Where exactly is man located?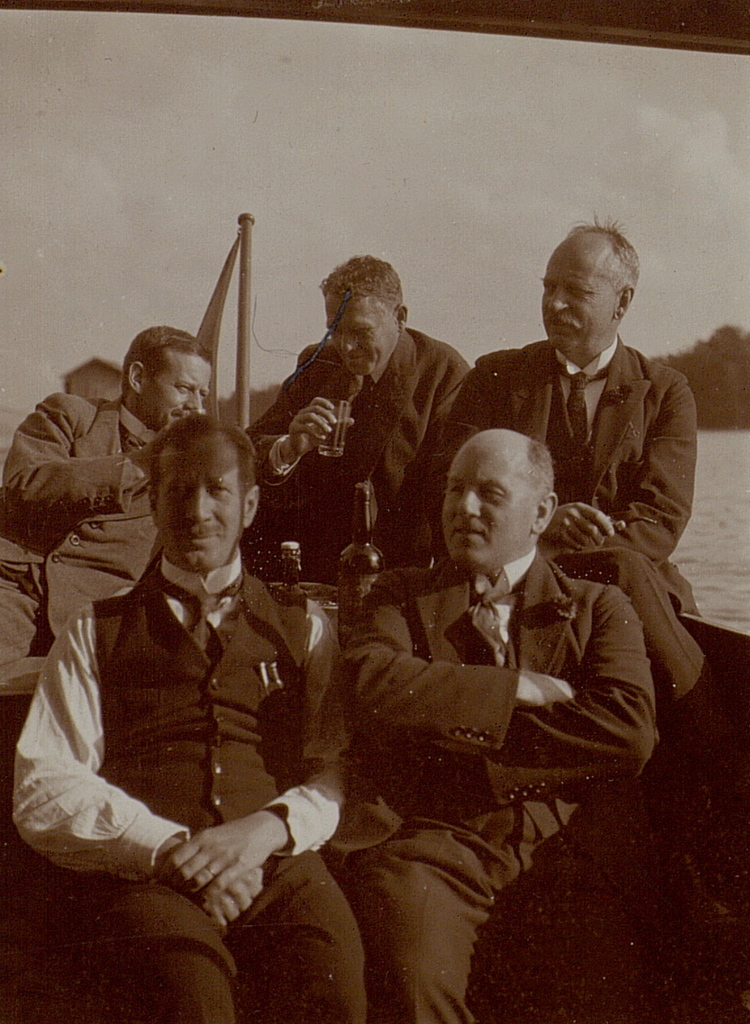
Its bounding box is select_region(0, 325, 247, 680).
